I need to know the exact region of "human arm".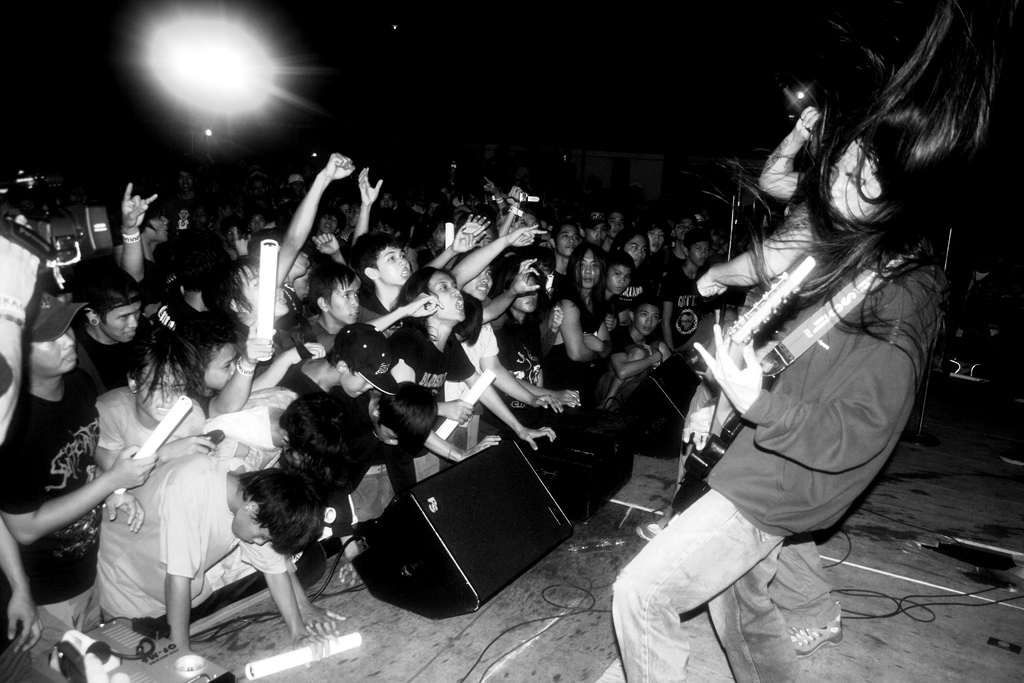
Region: pyautogui.locateOnScreen(564, 298, 601, 365).
